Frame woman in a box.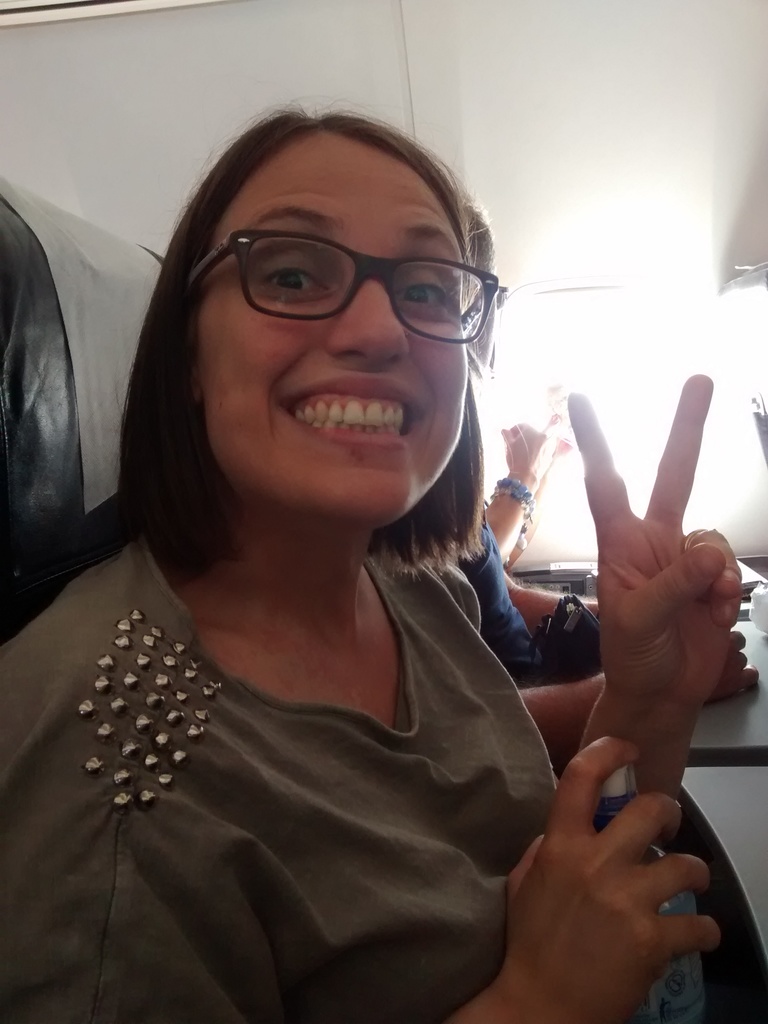
{"left": 2, "top": 99, "right": 668, "bottom": 1023}.
